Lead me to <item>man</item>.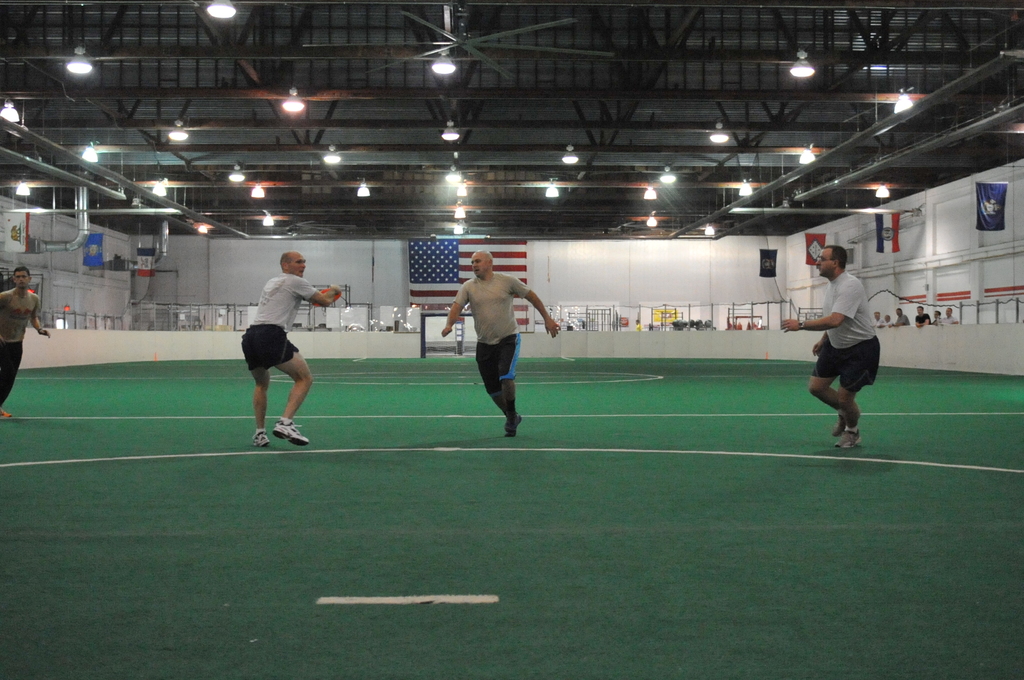
Lead to <region>911, 304, 931, 323</region>.
